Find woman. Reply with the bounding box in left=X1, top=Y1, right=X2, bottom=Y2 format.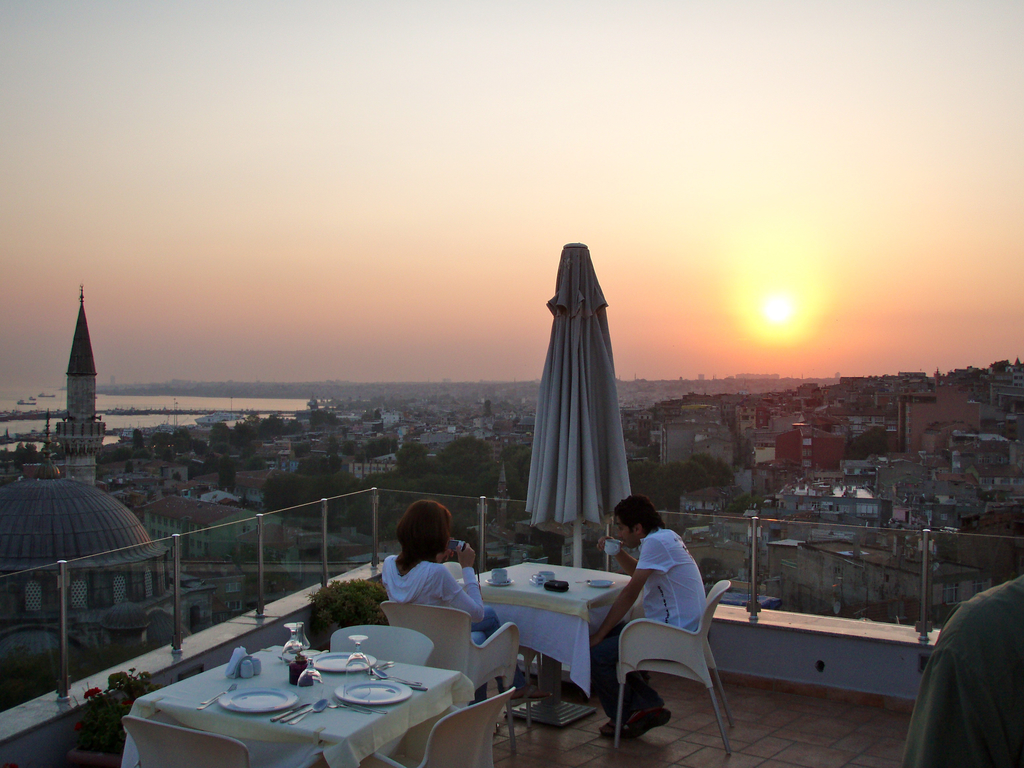
left=360, top=515, right=492, bottom=671.
